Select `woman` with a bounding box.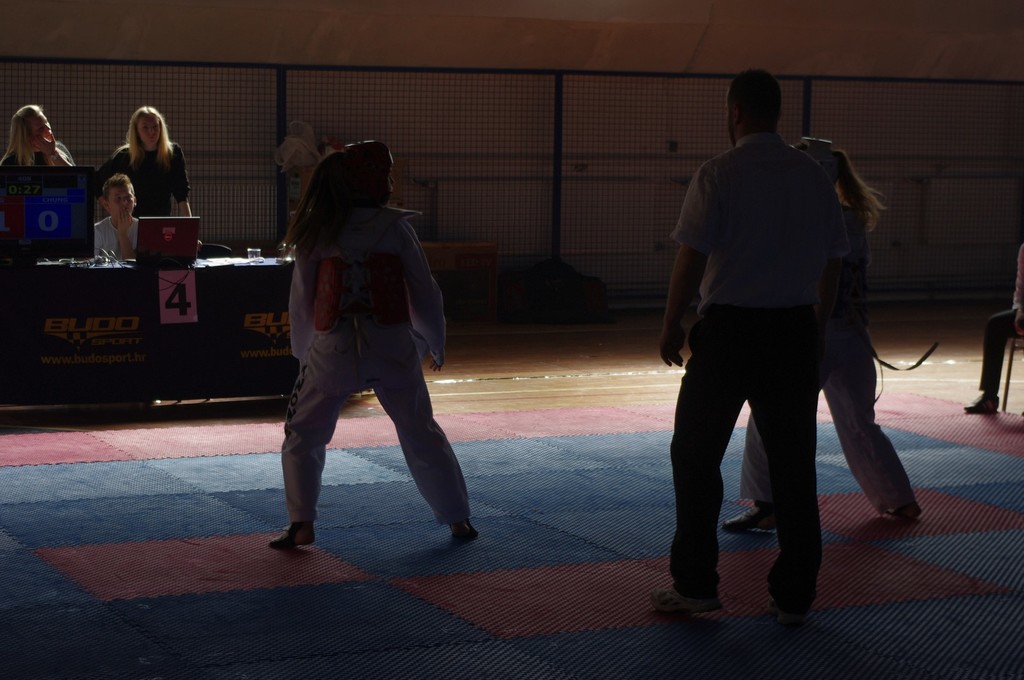
bbox=(95, 110, 202, 218).
